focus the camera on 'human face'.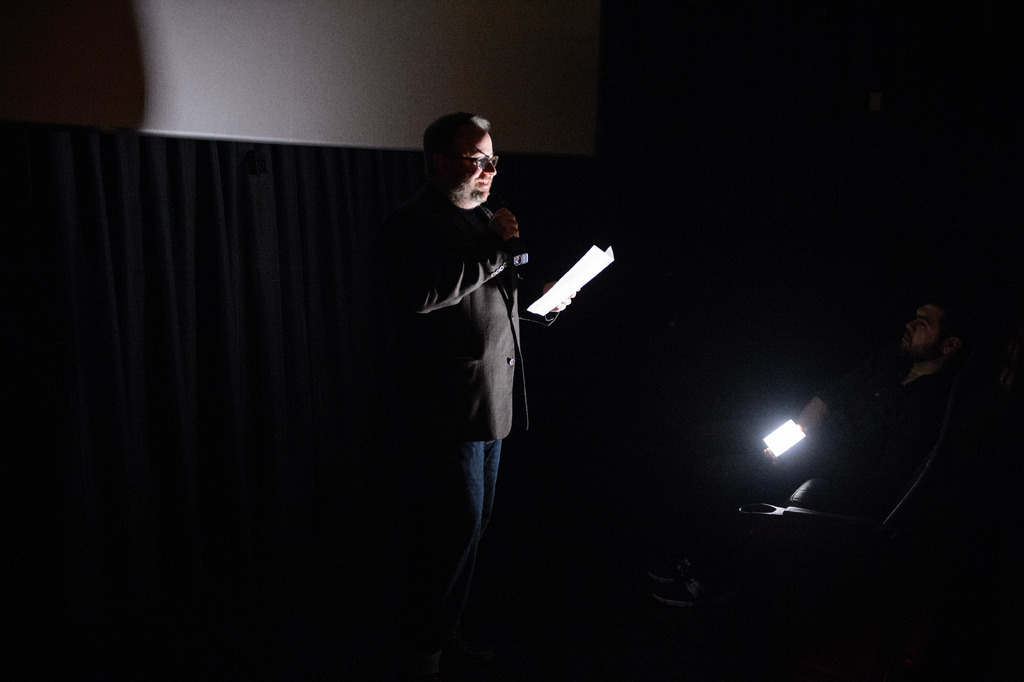
Focus region: [452,130,501,201].
